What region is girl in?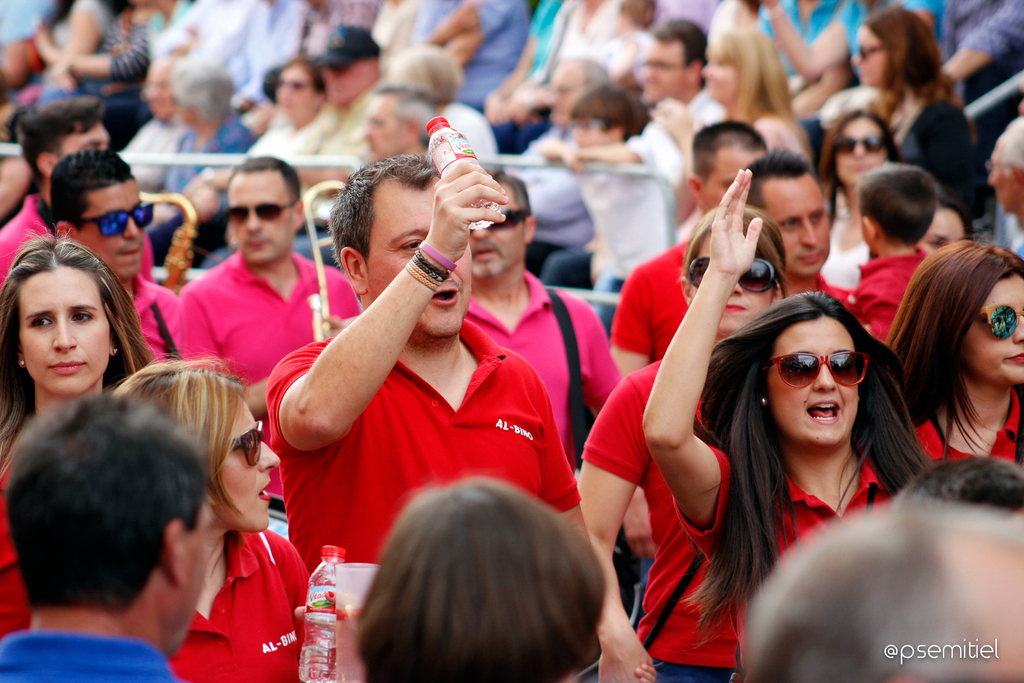
240/55/339/181.
